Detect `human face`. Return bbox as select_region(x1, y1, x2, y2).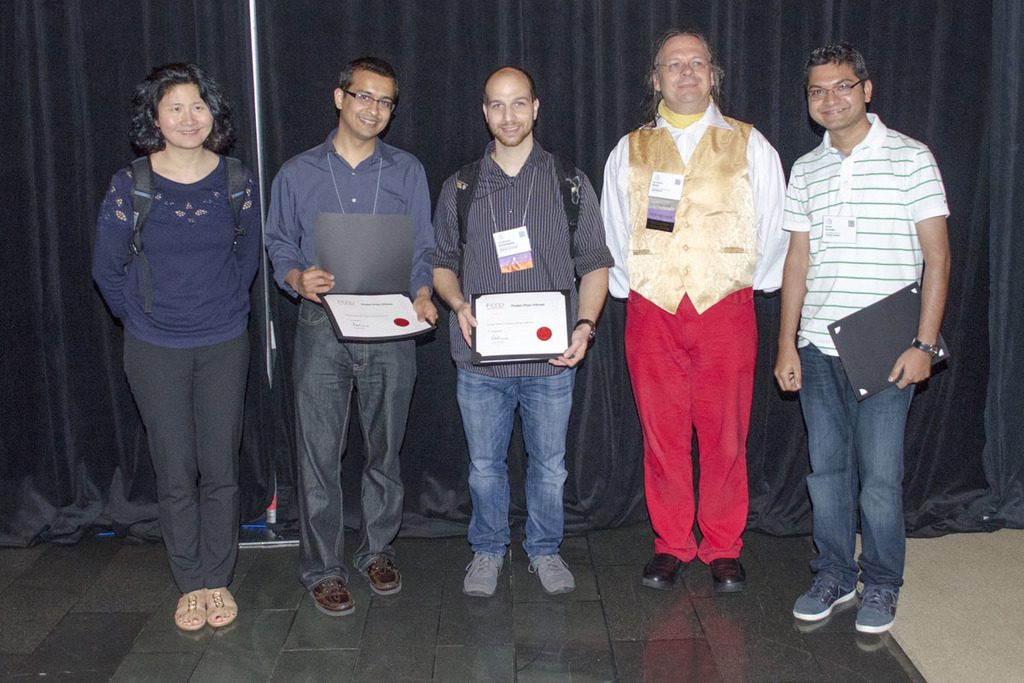
select_region(657, 33, 711, 102).
